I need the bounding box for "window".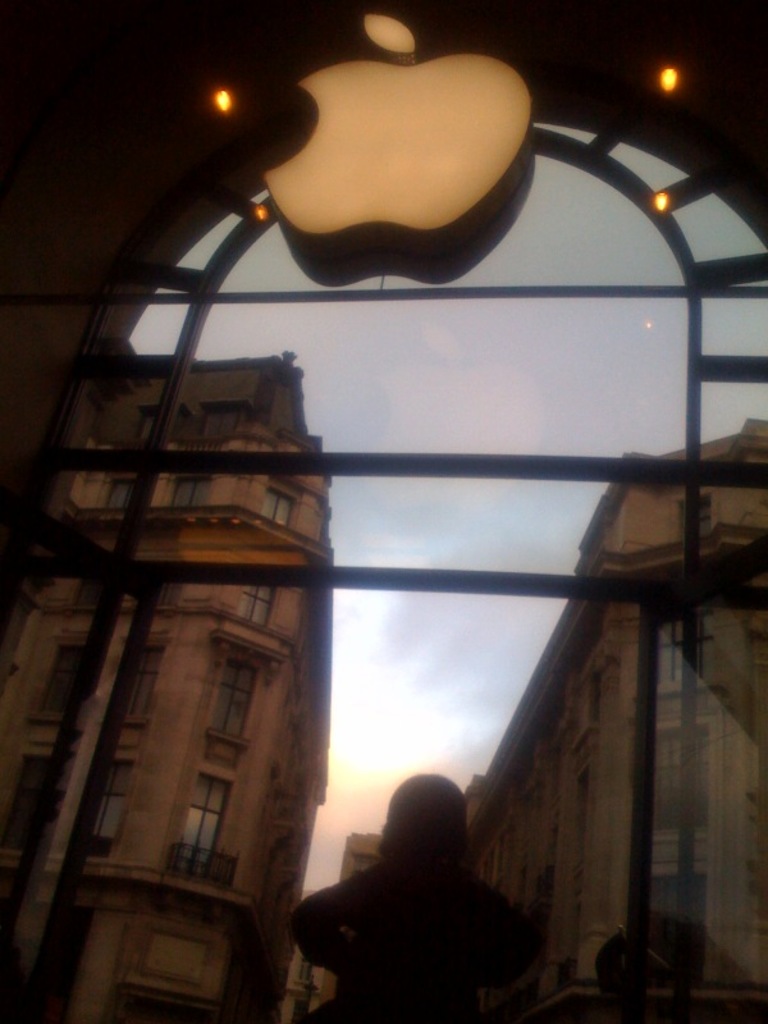
Here it is: (left=654, top=732, right=708, bottom=833).
